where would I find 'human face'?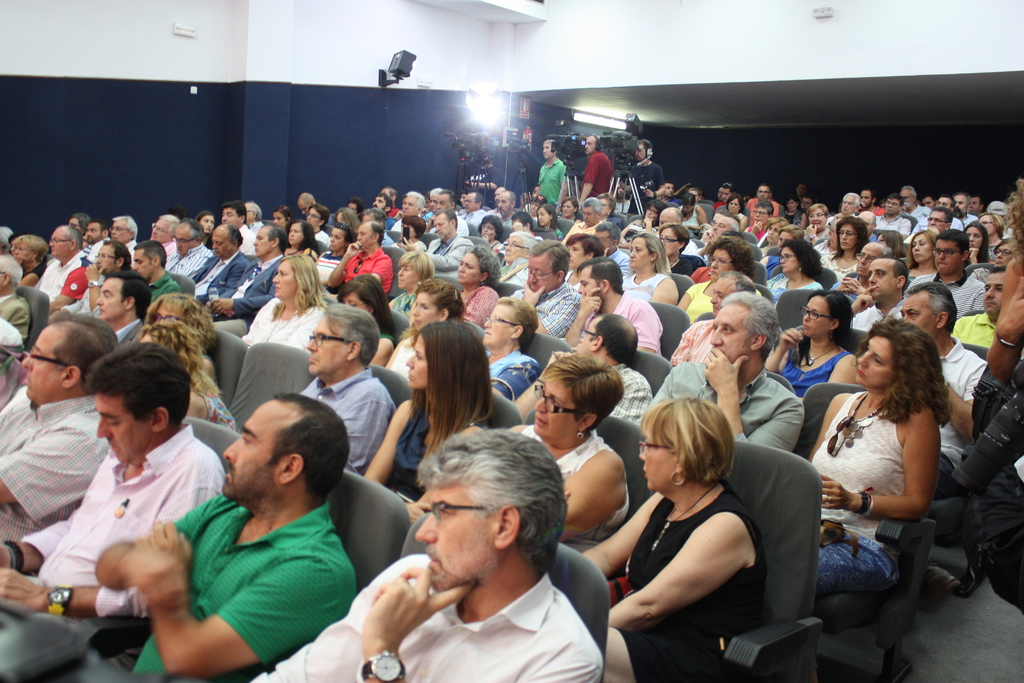
At <box>929,210,949,233</box>.
